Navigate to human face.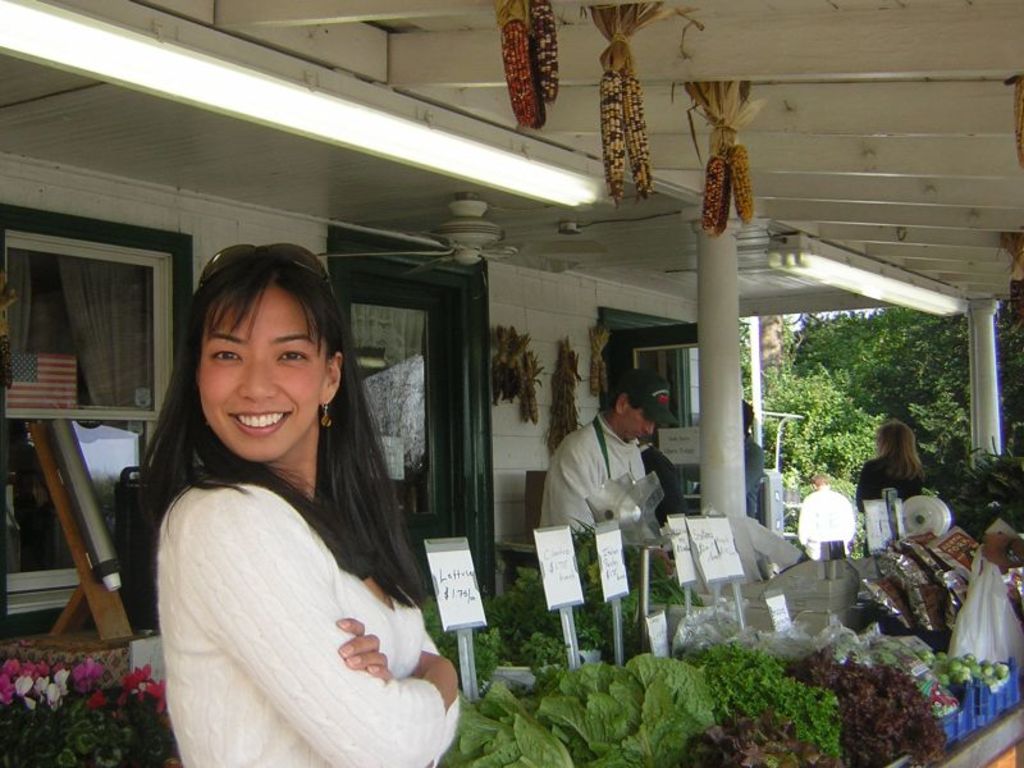
Navigation target: 192,283,315,465.
